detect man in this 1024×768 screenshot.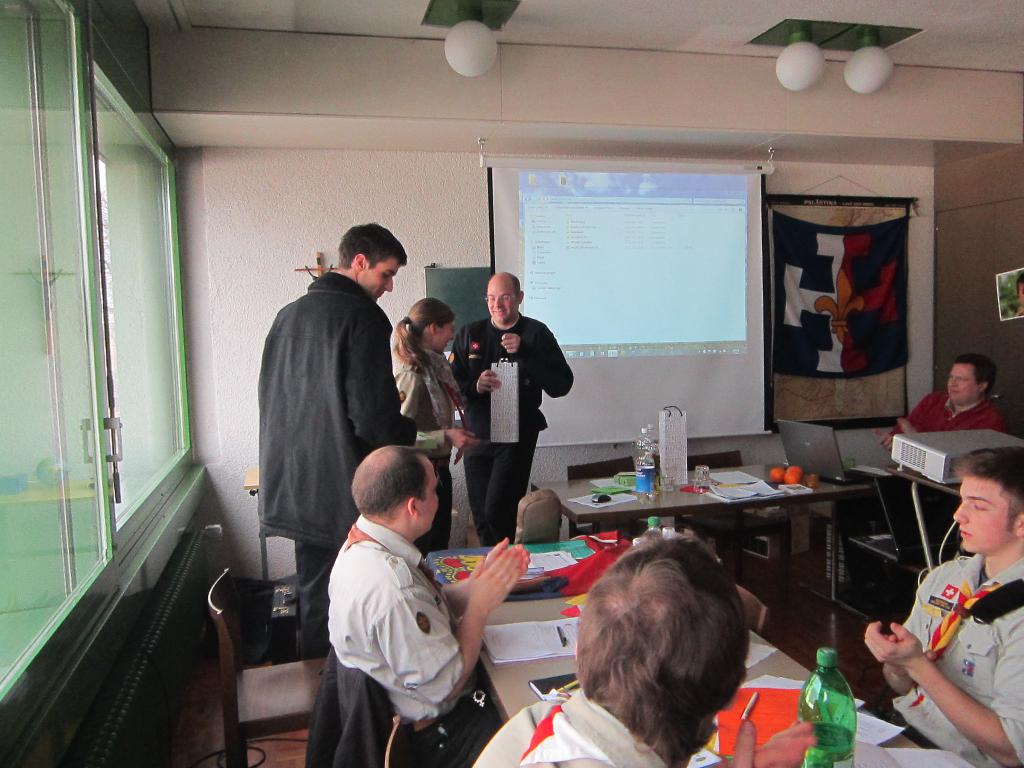
Detection: [x1=879, y1=353, x2=1005, y2=447].
